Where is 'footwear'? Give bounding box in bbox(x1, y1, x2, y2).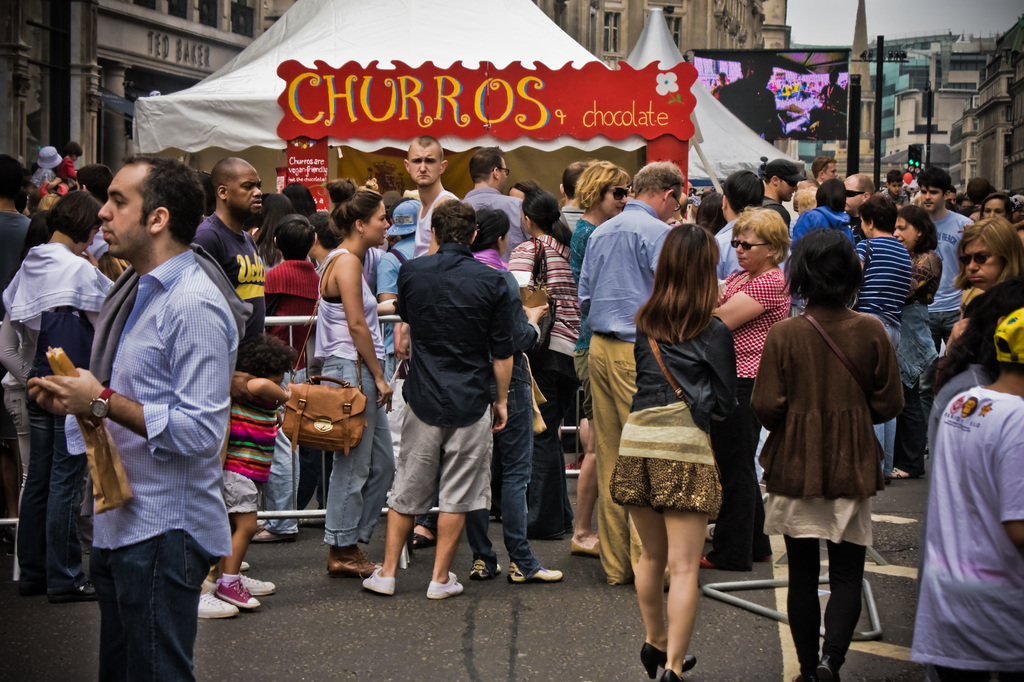
bbox(563, 455, 584, 470).
